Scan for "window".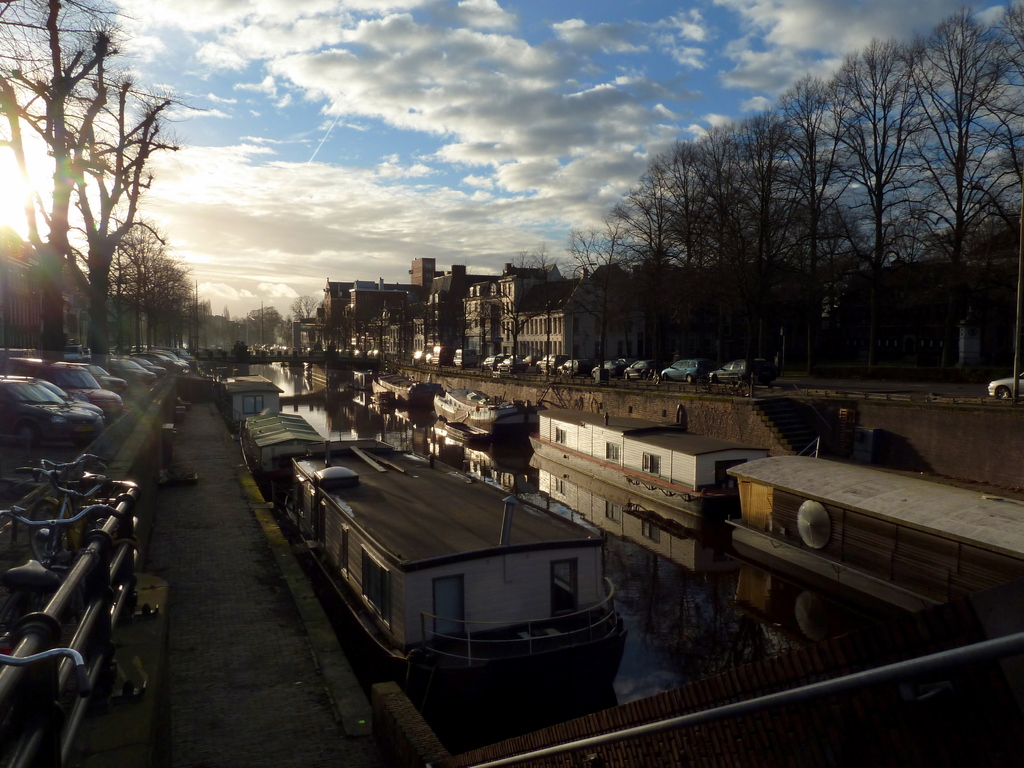
Scan result: bbox(556, 477, 565, 494).
